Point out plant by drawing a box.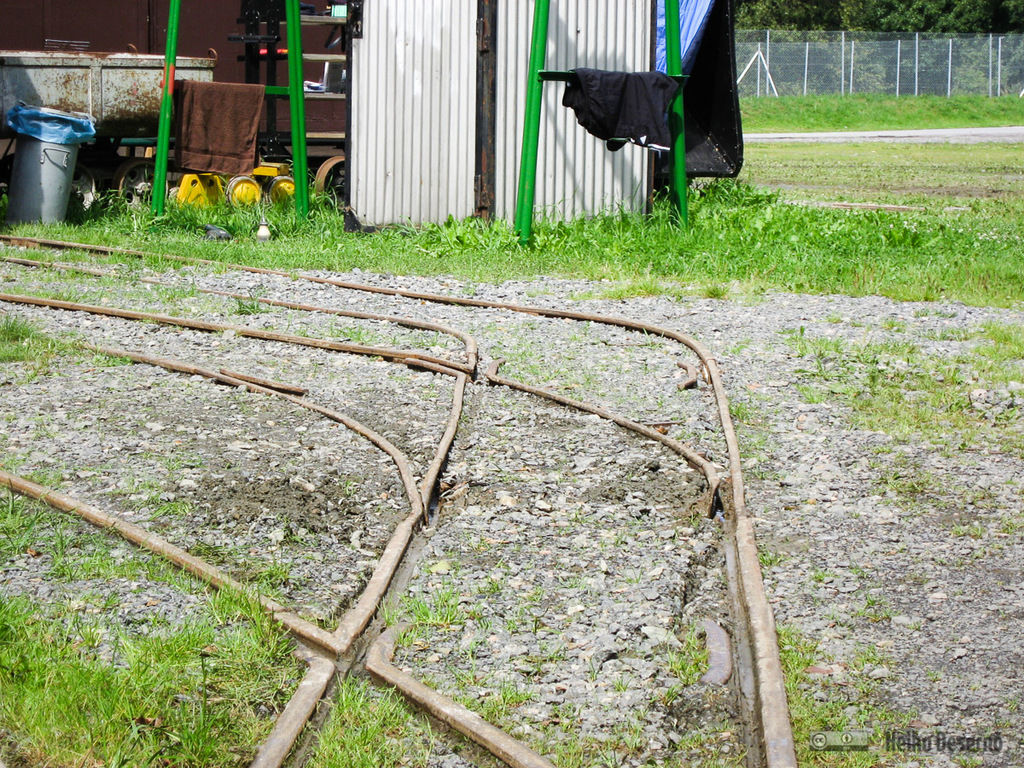
284, 528, 305, 545.
